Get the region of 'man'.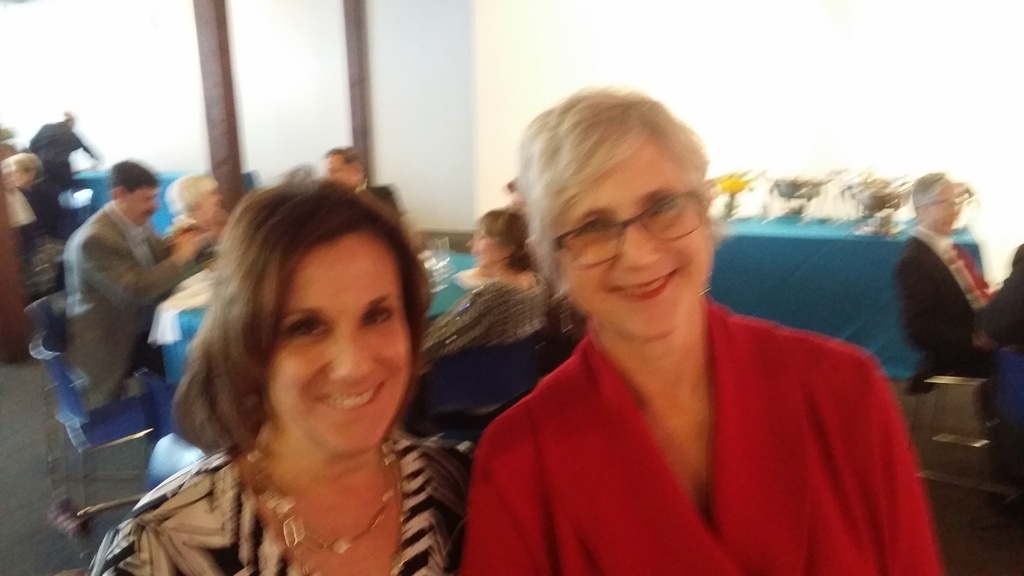
3, 115, 99, 209.
